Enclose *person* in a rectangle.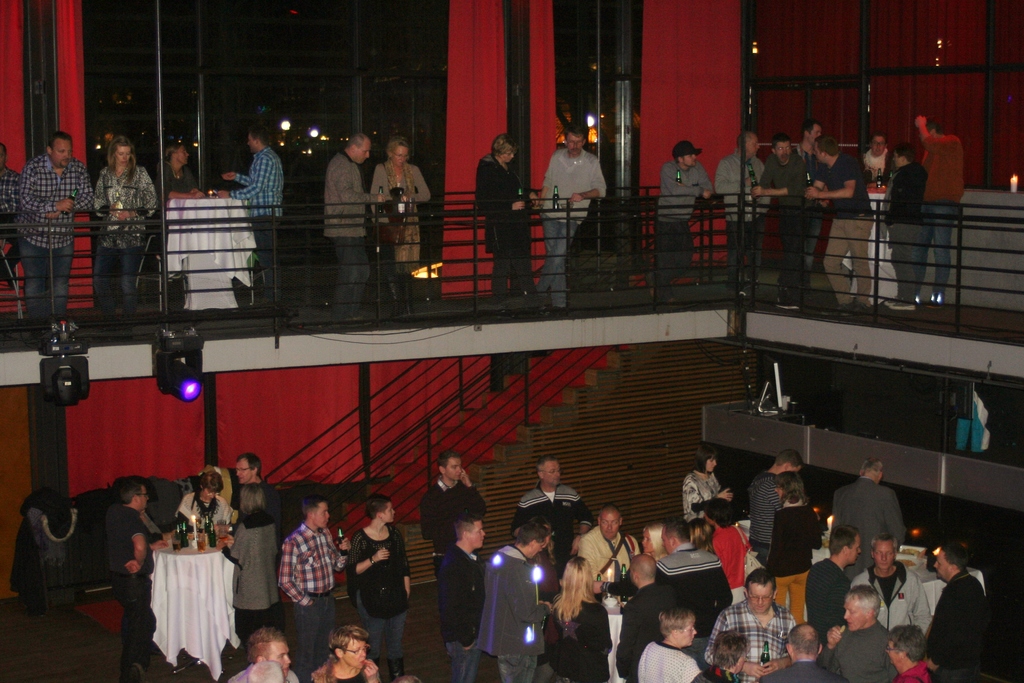
select_region(760, 135, 810, 315).
